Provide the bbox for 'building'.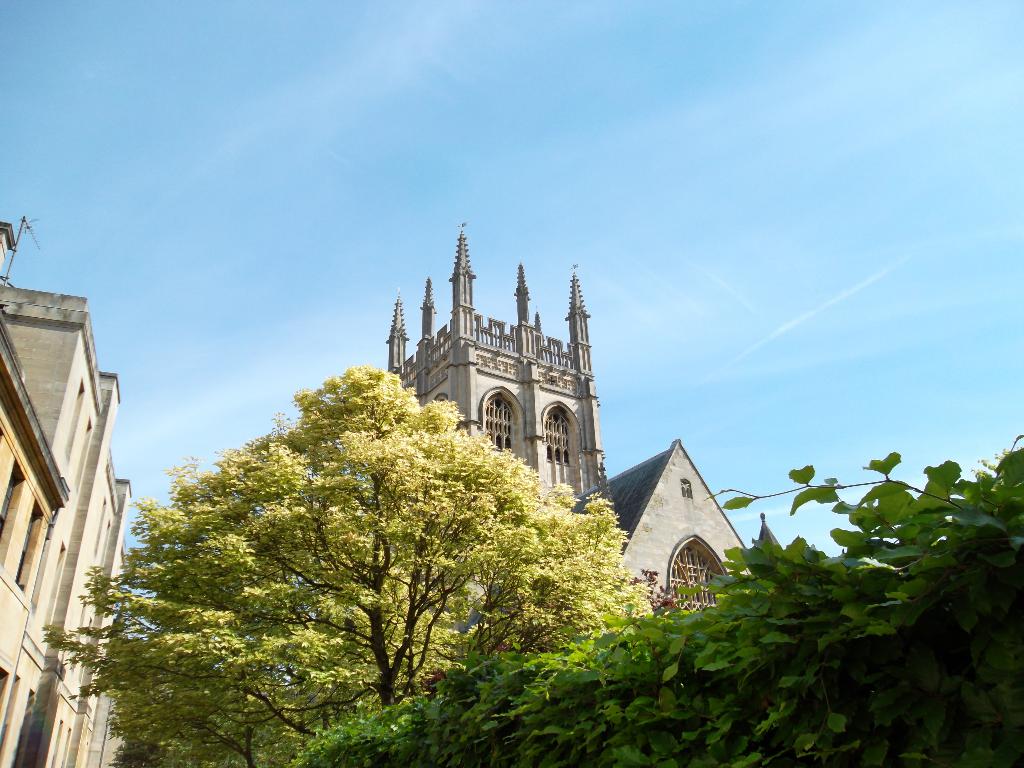
0:215:150:767.
